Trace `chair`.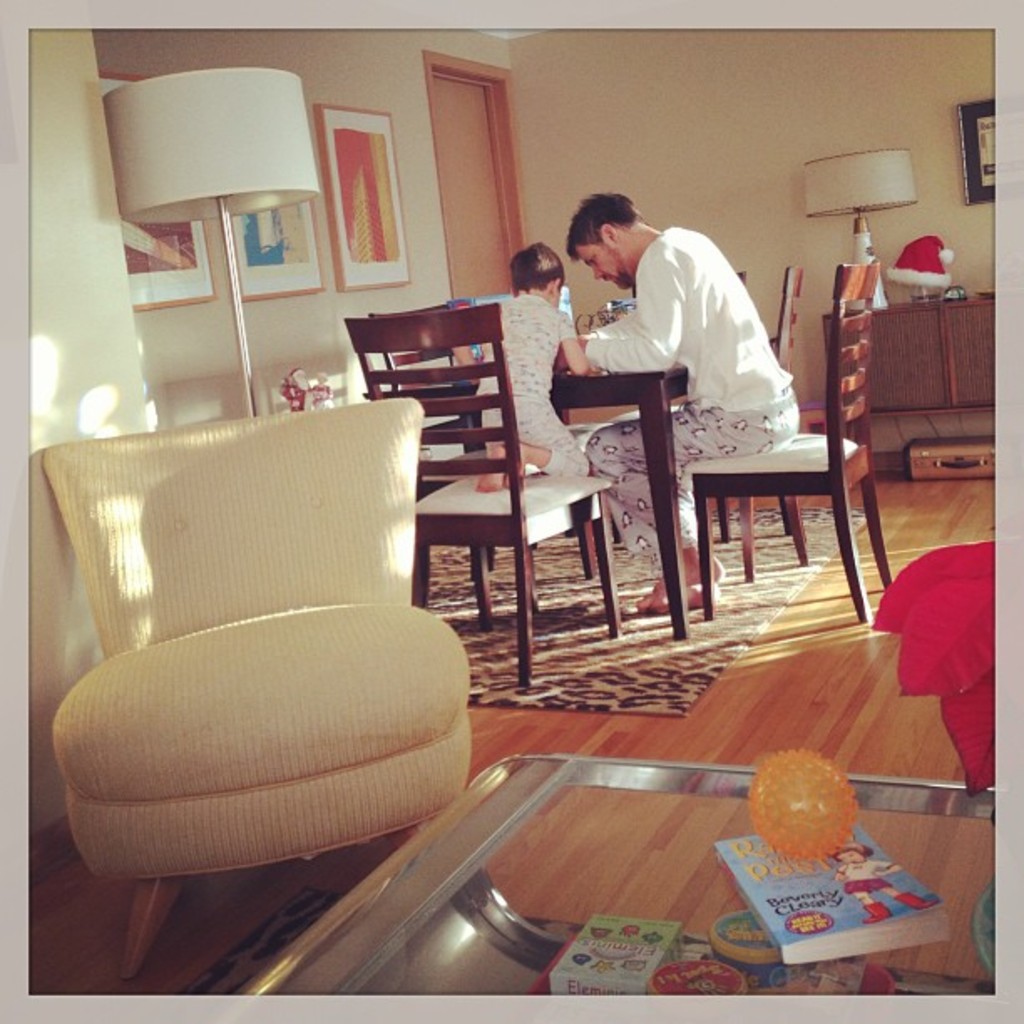
Traced to locate(38, 412, 477, 977).
